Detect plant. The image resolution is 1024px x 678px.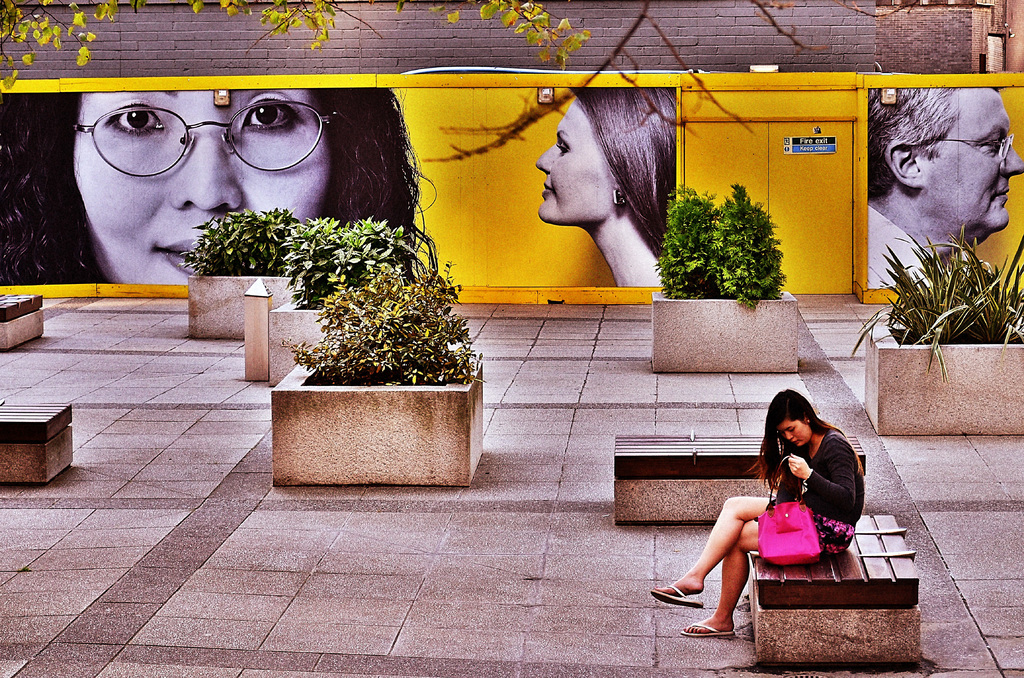
<bbox>278, 215, 436, 309</bbox>.
